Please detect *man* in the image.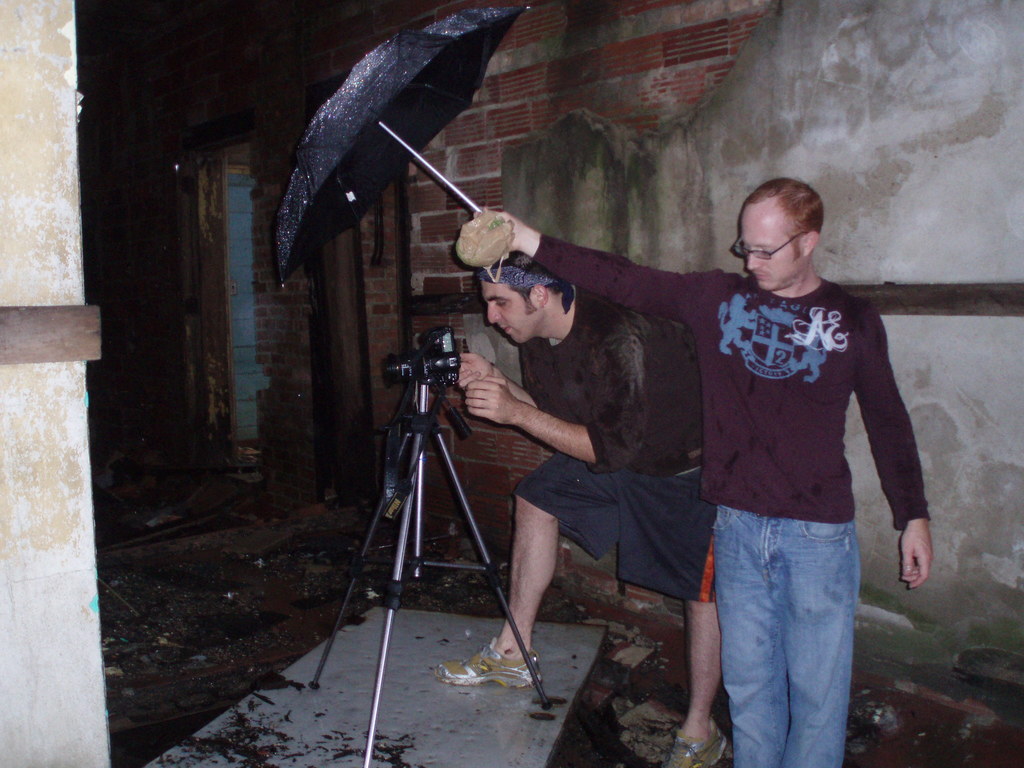
select_region(479, 175, 935, 767).
